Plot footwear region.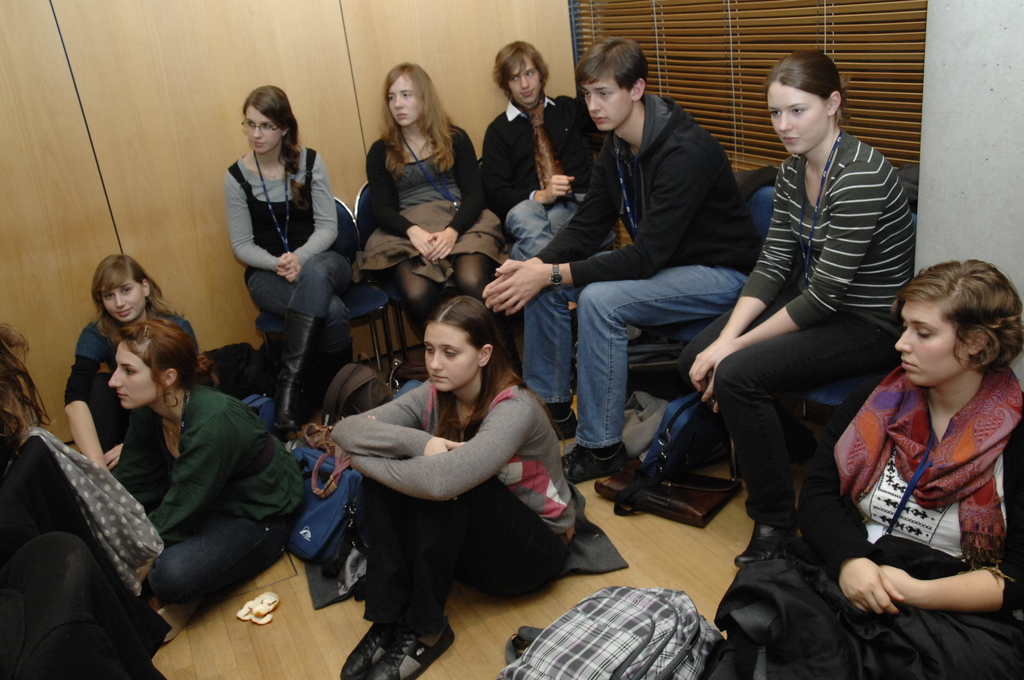
Plotted at <bbox>273, 308, 329, 437</bbox>.
